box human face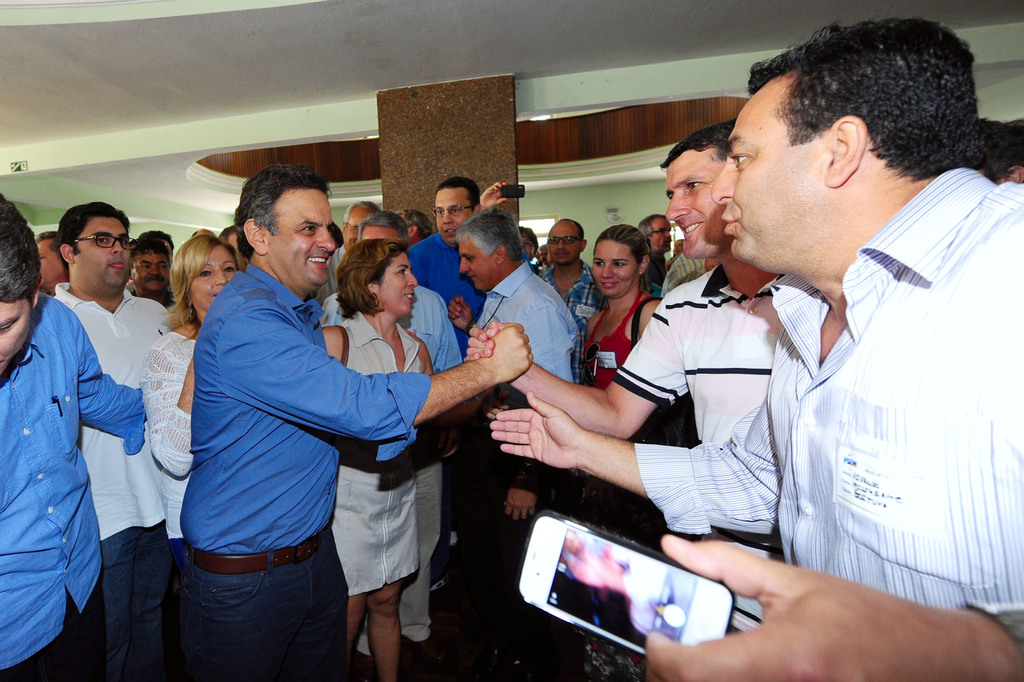
(left=460, top=236, right=497, bottom=287)
